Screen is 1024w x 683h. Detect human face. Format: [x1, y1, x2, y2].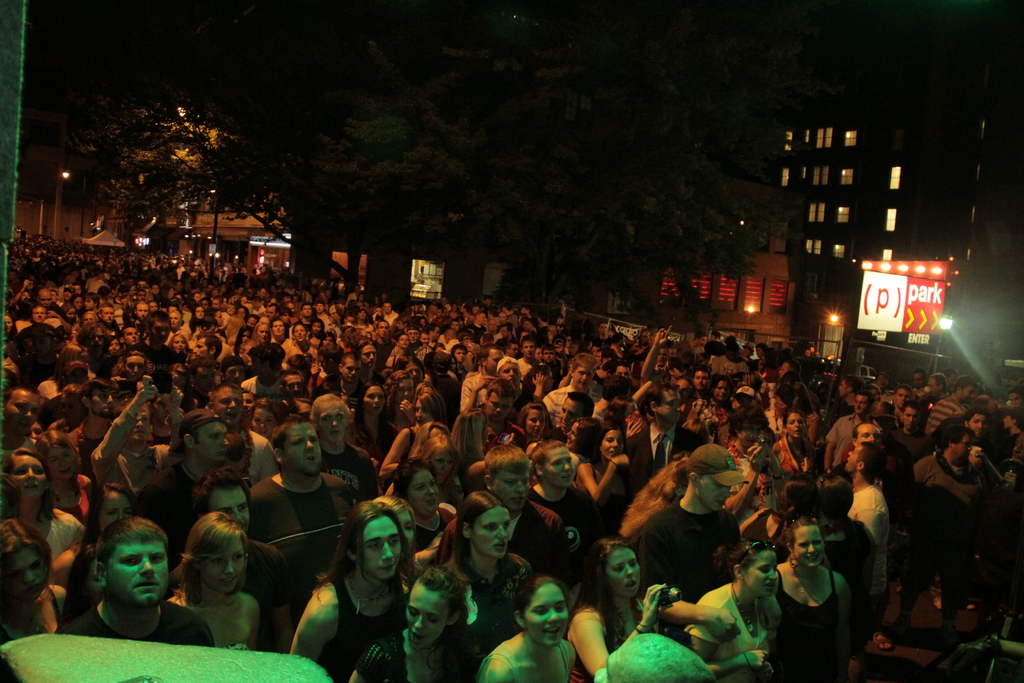
[522, 406, 545, 438].
